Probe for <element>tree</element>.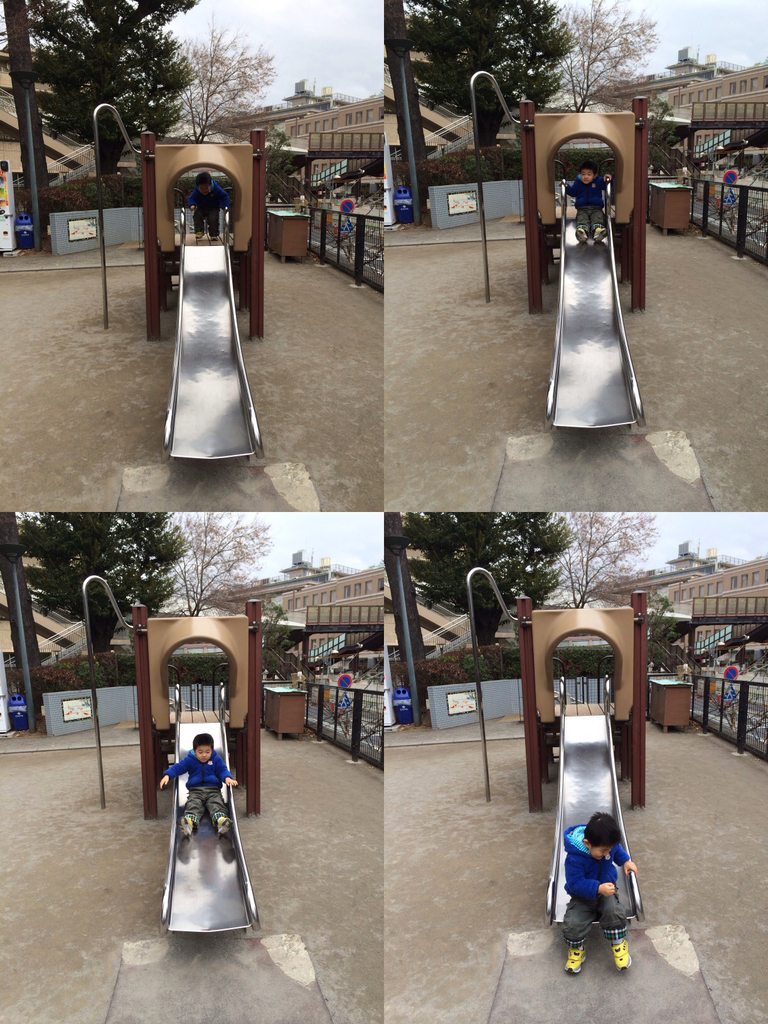
Probe result: [x1=157, y1=22, x2=282, y2=151].
